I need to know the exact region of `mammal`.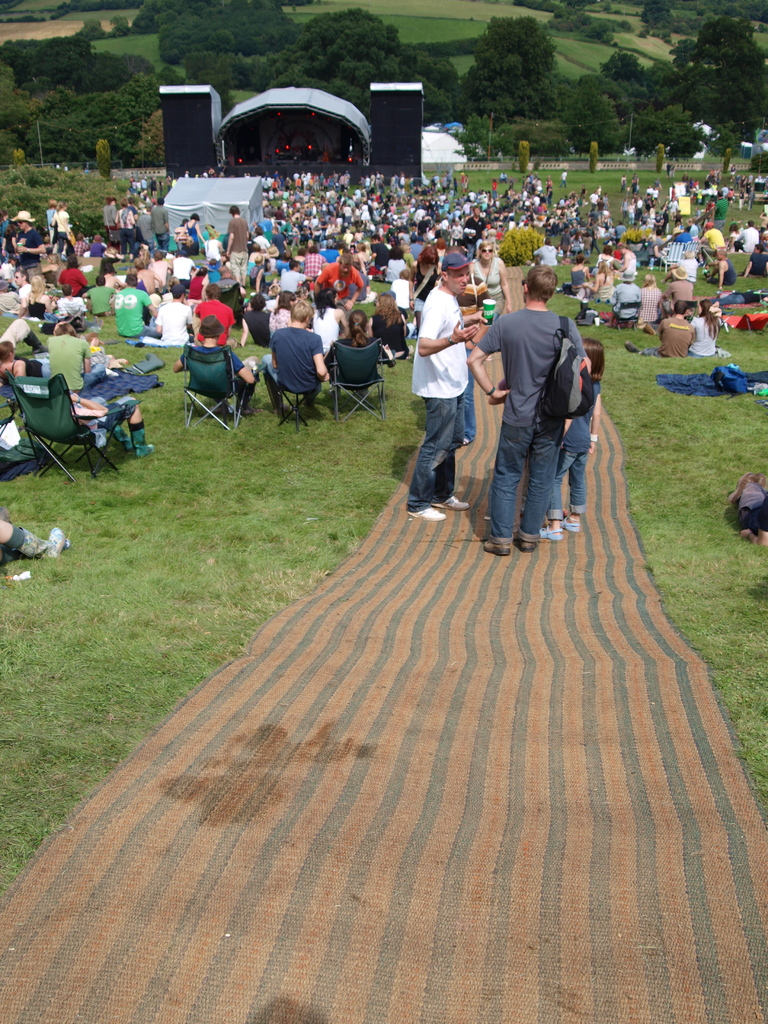
Region: 616, 271, 637, 331.
